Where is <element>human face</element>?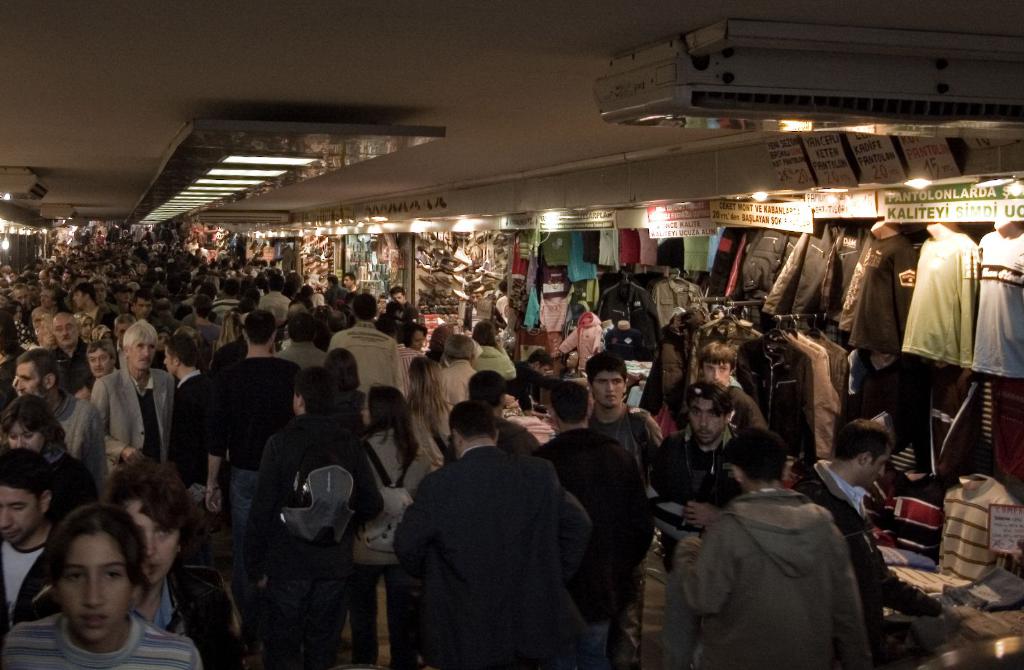
[left=75, top=292, right=90, bottom=306].
